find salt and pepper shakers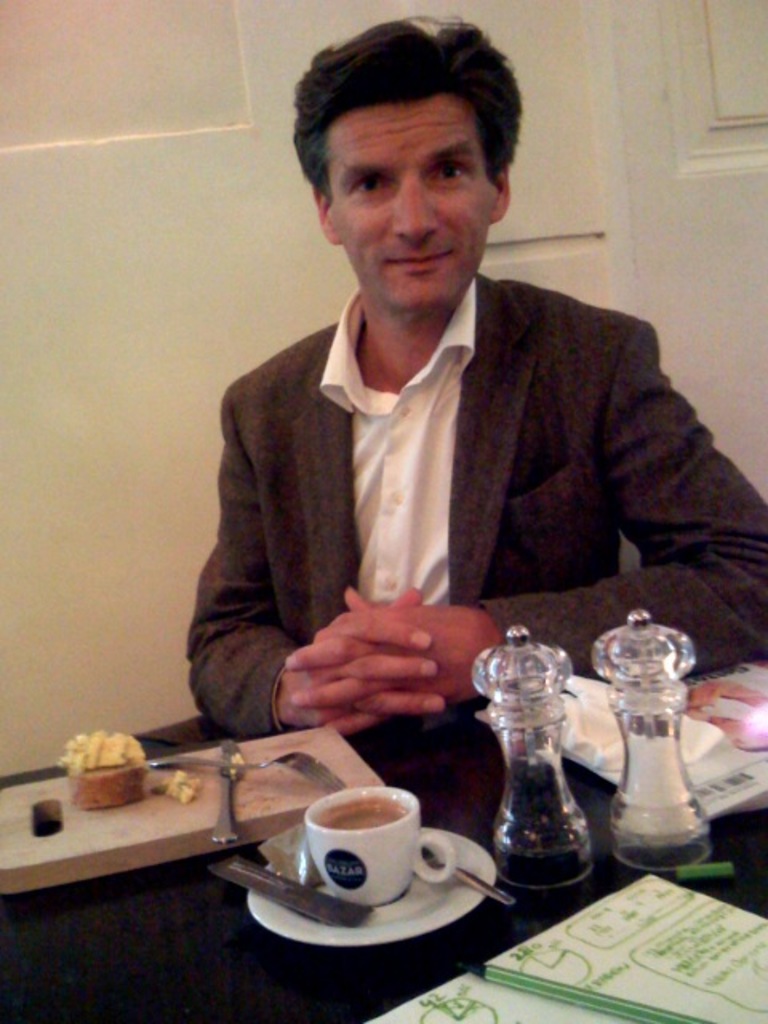
{"x1": 614, "y1": 634, "x2": 738, "y2": 878}
